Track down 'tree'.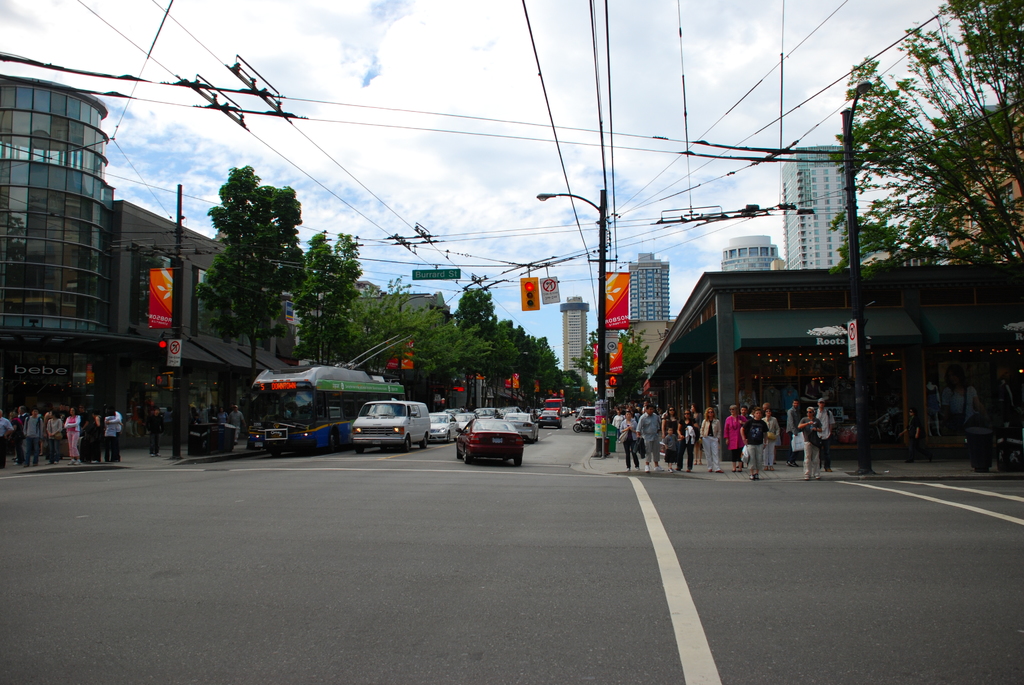
Tracked to <region>826, 0, 1023, 354</region>.
